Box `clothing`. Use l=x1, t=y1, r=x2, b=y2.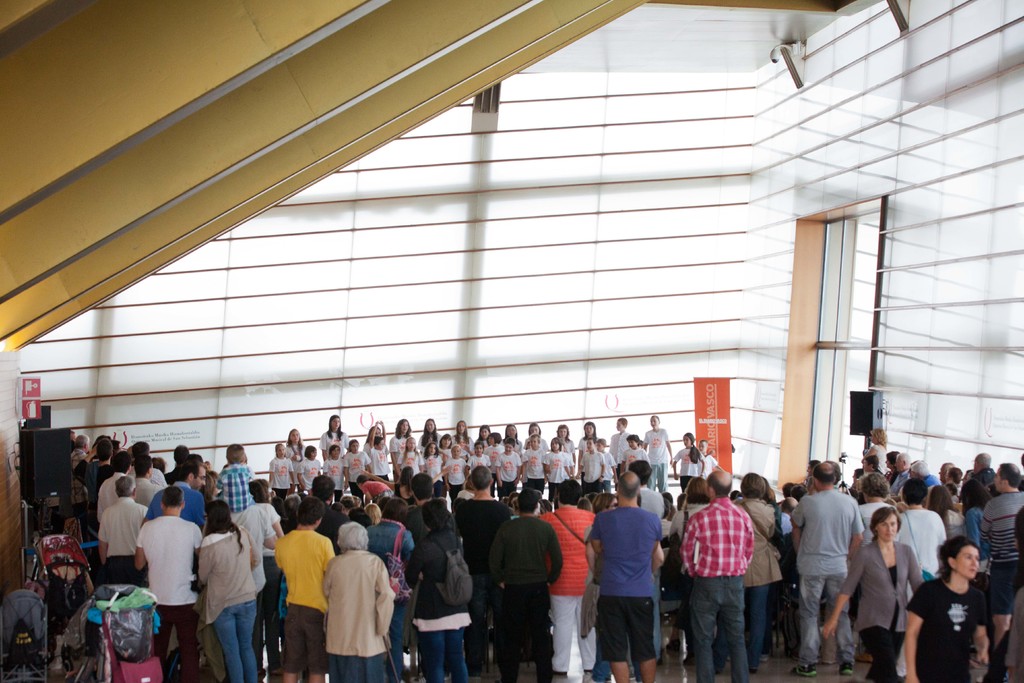
l=145, t=480, r=202, b=525.
